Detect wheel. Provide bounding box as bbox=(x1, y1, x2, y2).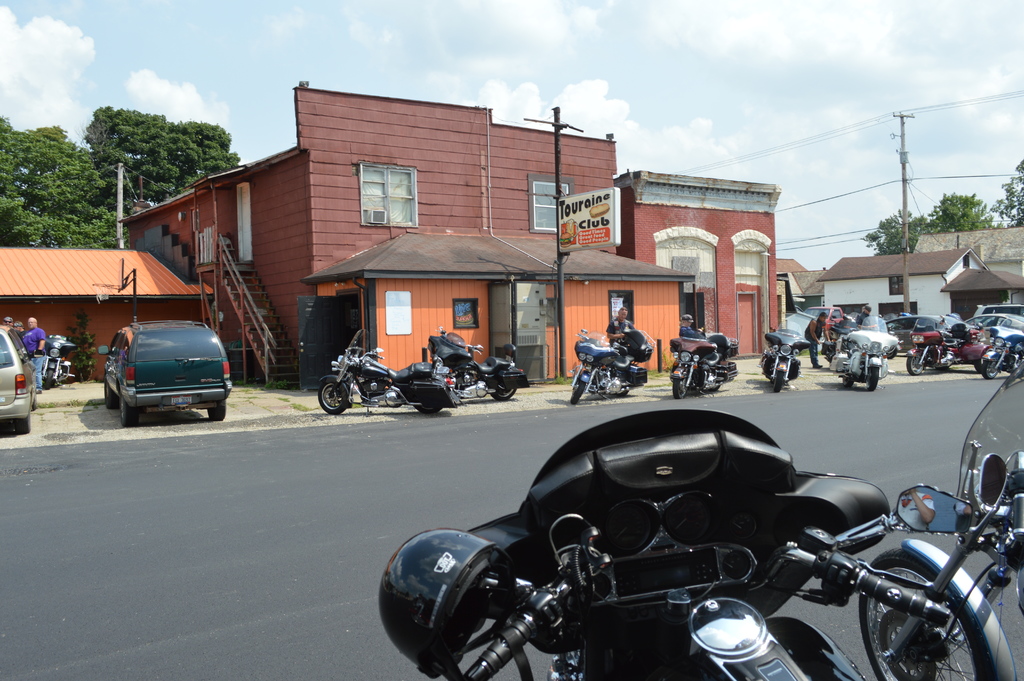
bbox=(122, 395, 140, 425).
